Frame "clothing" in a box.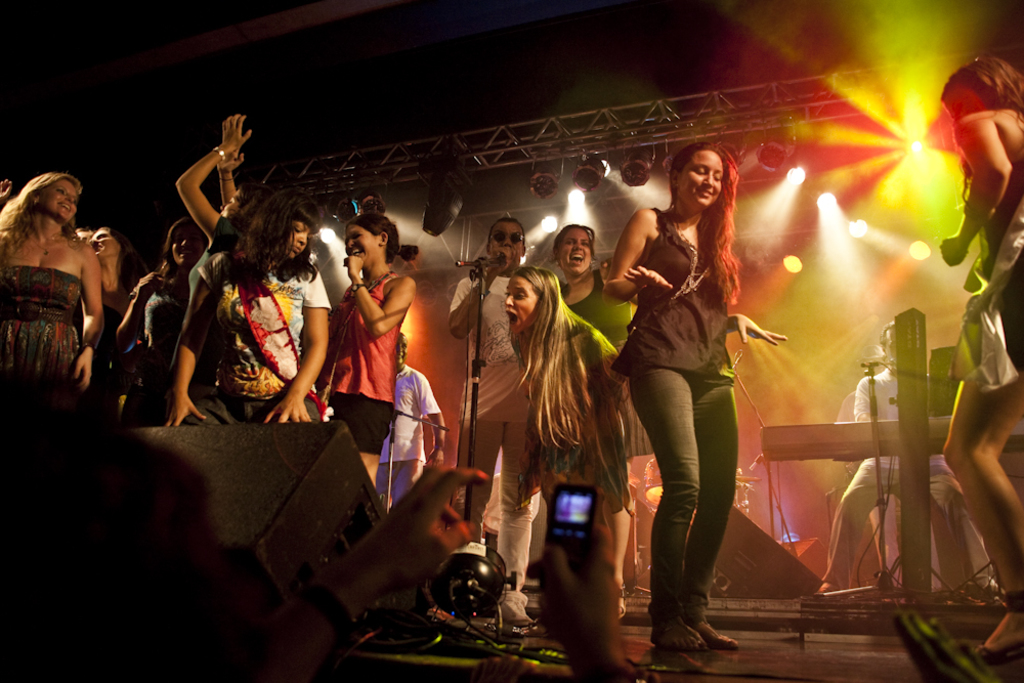
[x1=814, y1=342, x2=994, y2=591].
